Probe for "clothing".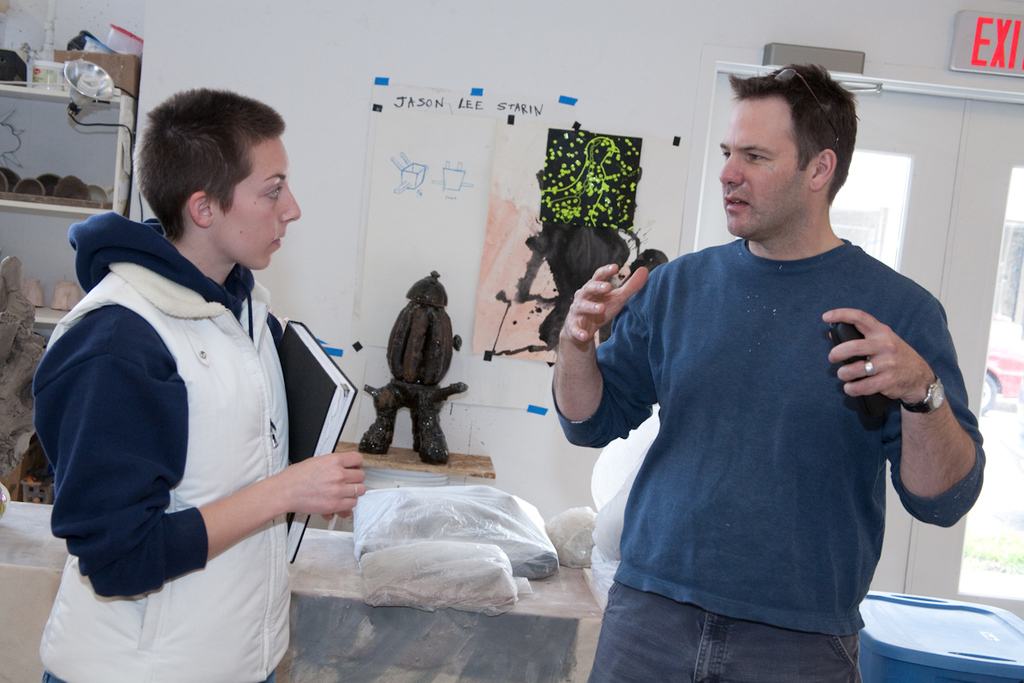
Probe result: {"left": 30, "top": 209, "right": 289, "bottom": 682}.
